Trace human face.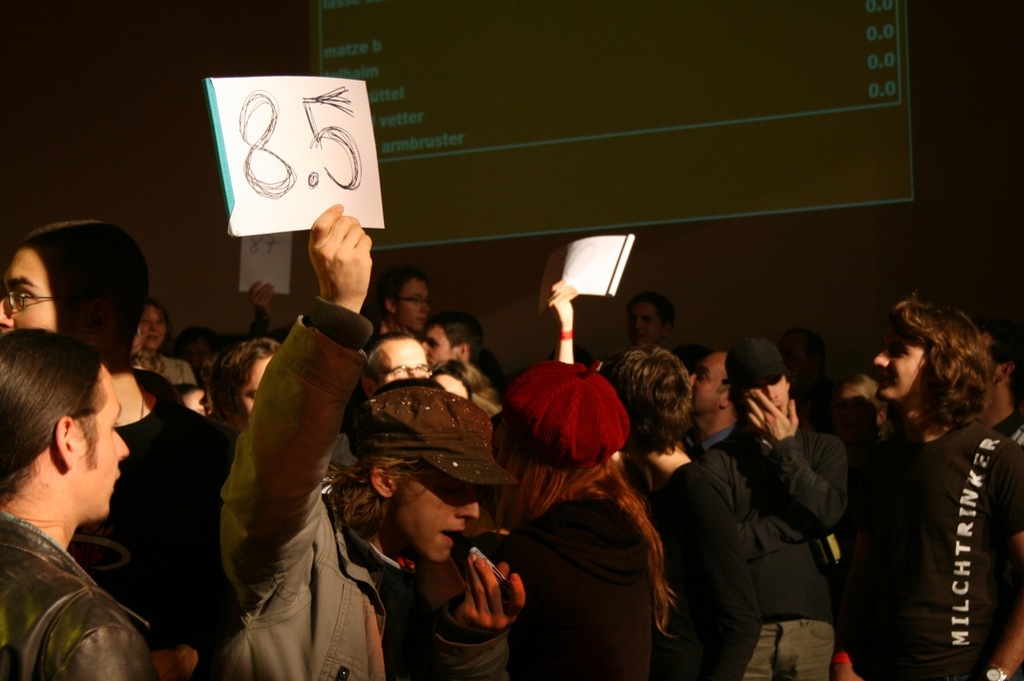
Traced to x1=690 y1=358 x2=730 y2=419.
